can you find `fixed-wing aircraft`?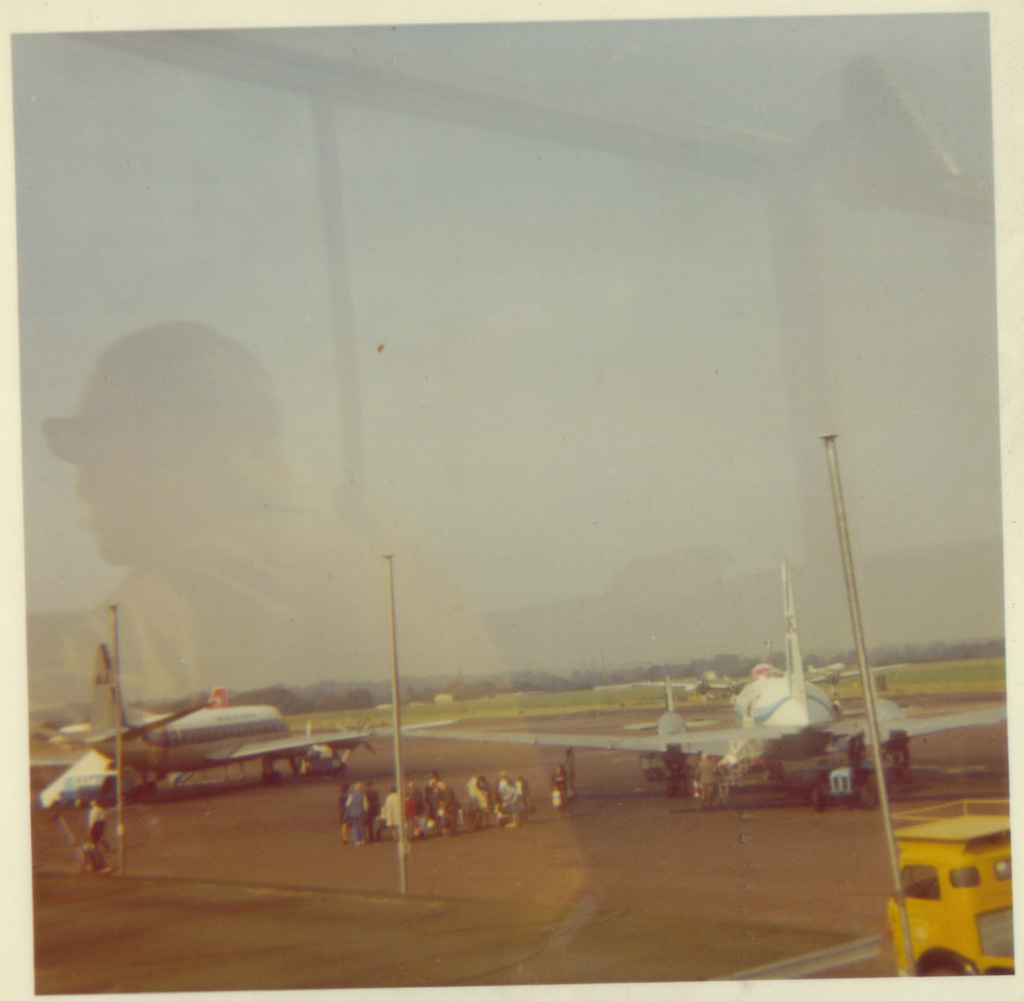
Yes, bounding box: crop(370, 547, 1011, 816).
